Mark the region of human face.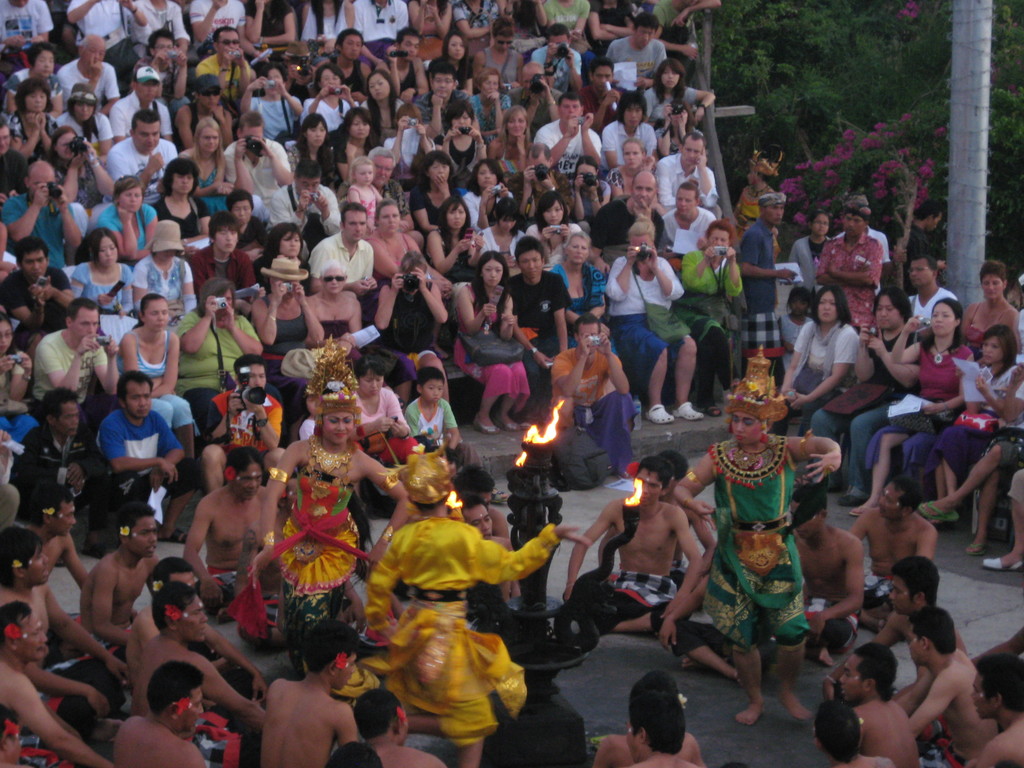
Region: <bbox>560, 94, 585, 124</bbox>.
